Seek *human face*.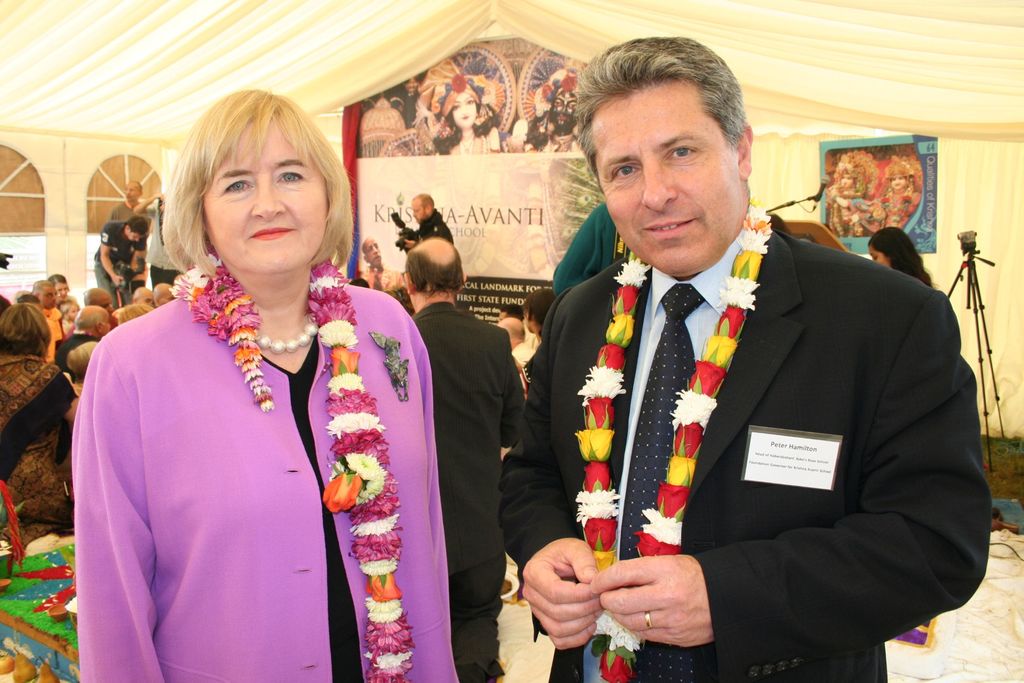
{"x1": 867, "y1": 245, "x2": 890, "y2": 265}.
